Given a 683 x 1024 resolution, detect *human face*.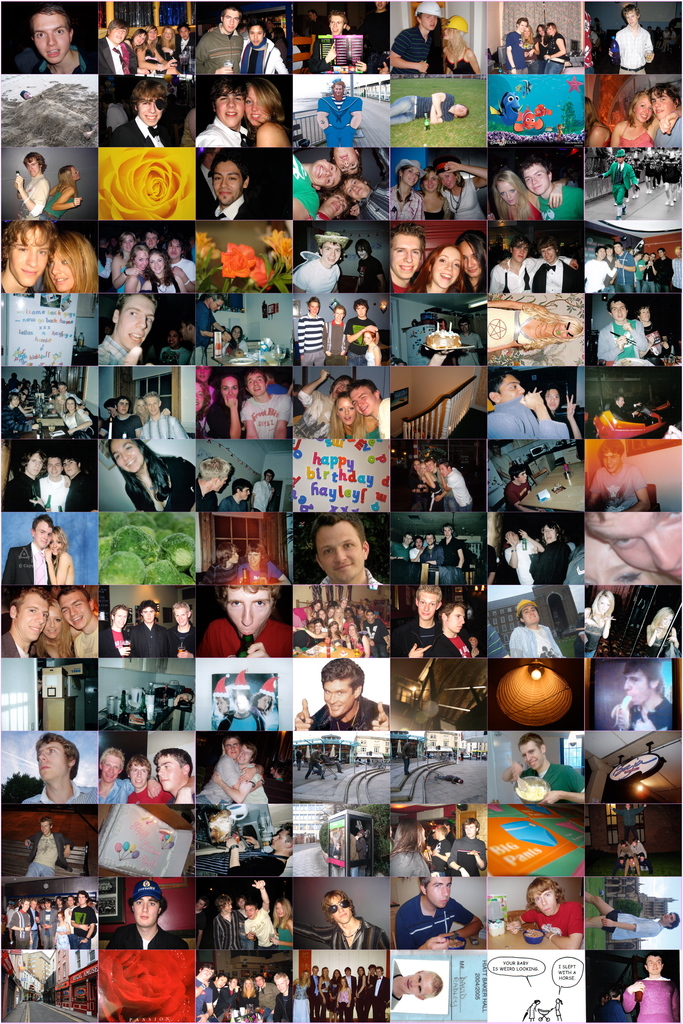
Rect(147, 254, 163, 275).
